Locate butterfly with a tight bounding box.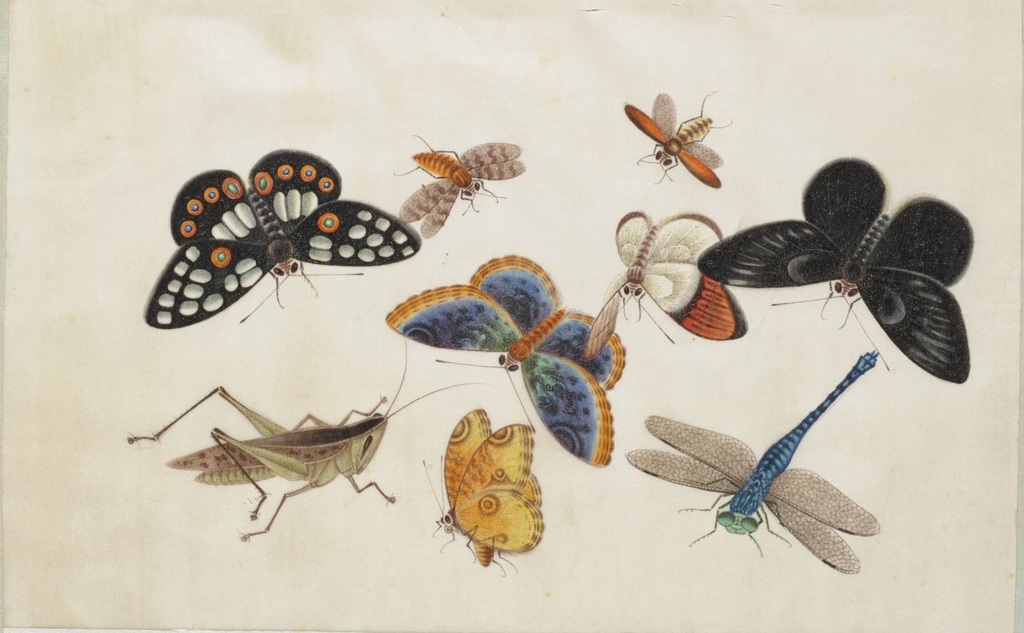
<bbox>581, 208, 748, 362</bbox>.
